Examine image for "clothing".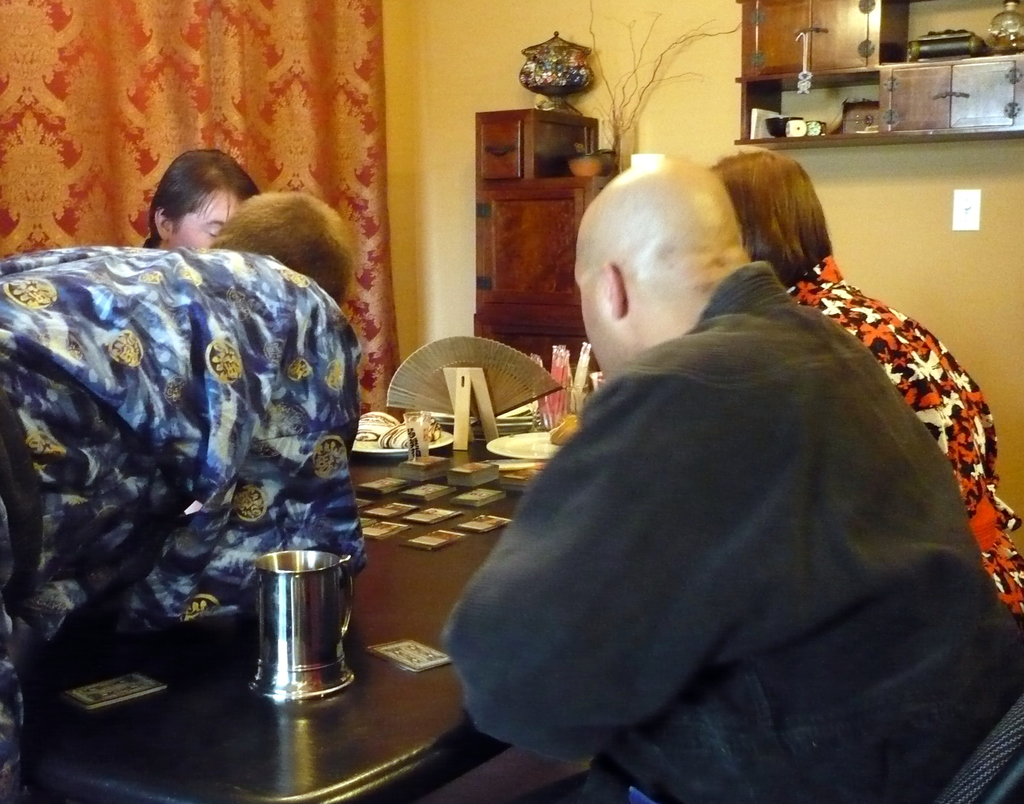
Examination result: 0, 244, 377, 803.
